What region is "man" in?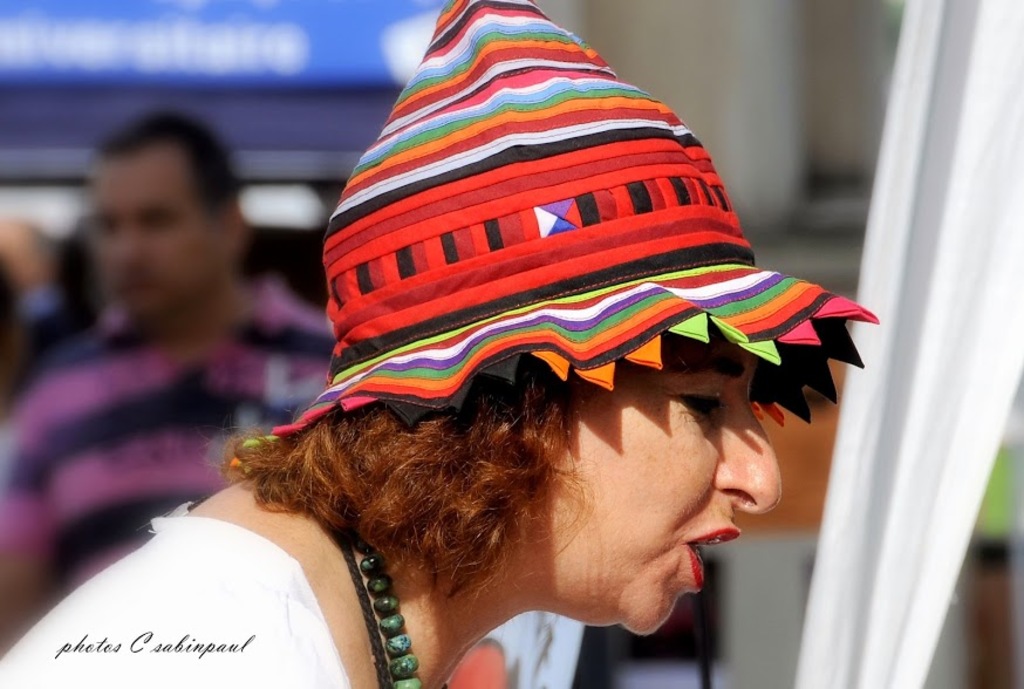
Rect(8, 127, 300, 621).
